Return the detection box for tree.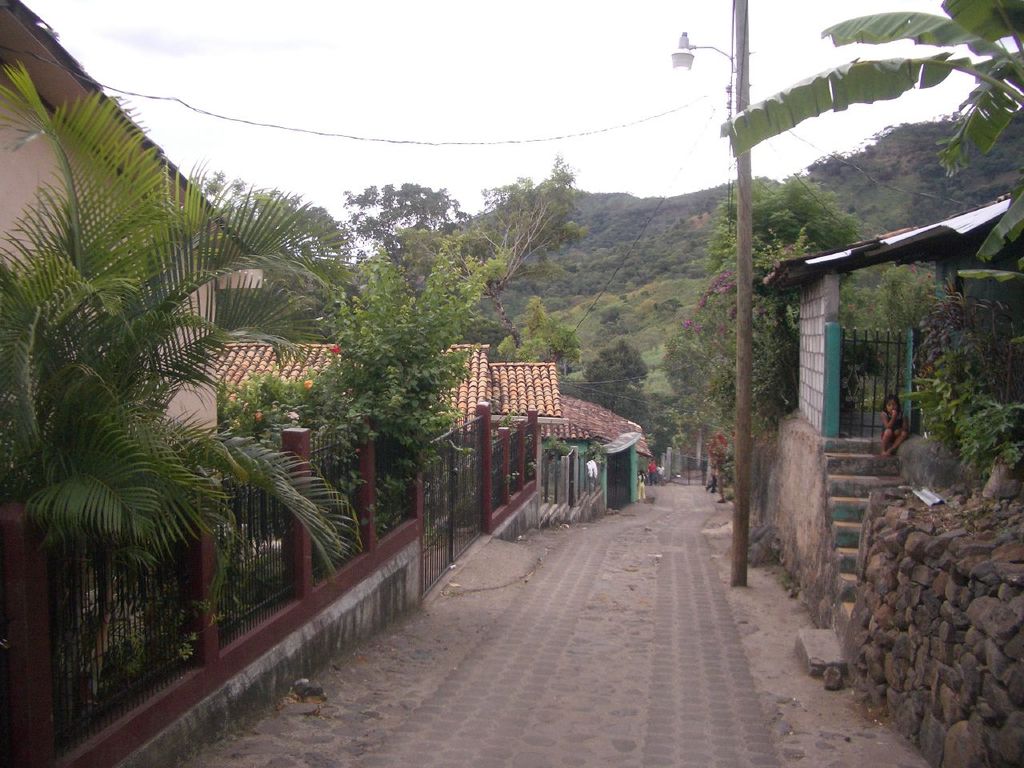
(left=579, top=338, right=649, bottom=410).
